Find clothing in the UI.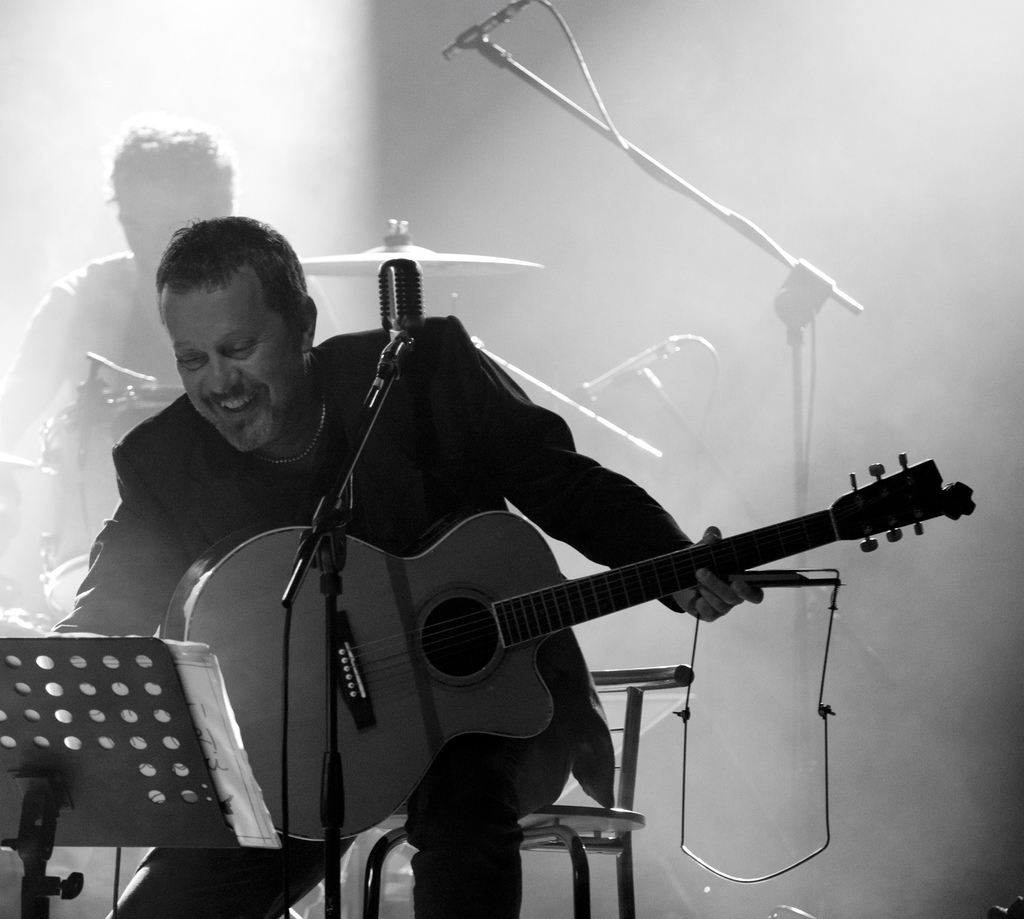
UI element at locate(0, 248, 186, 612).
